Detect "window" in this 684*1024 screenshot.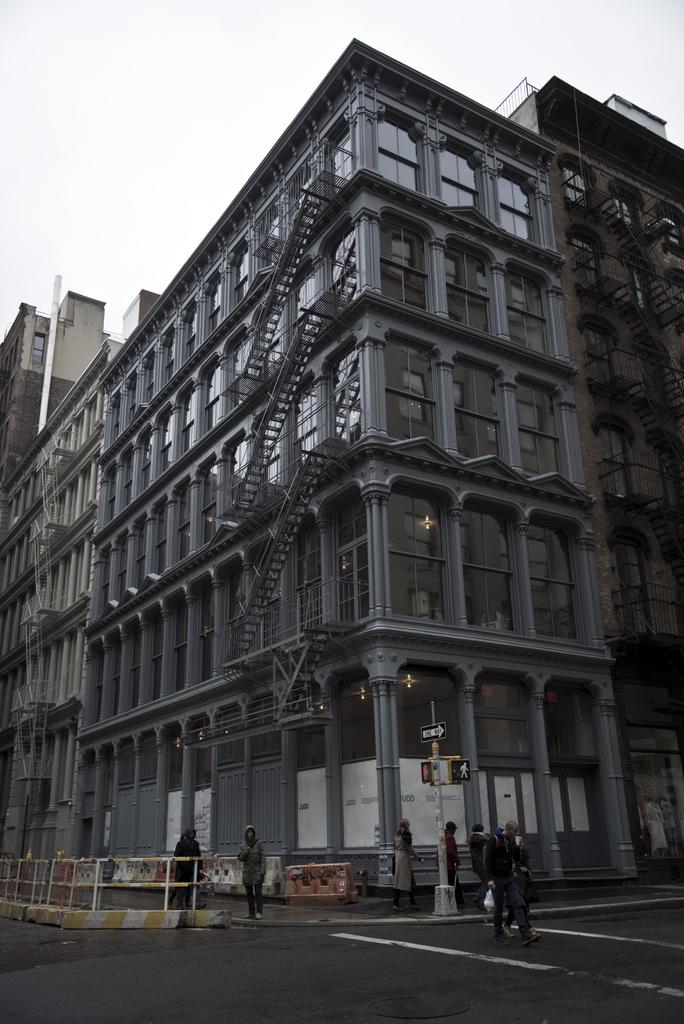
Detection: box(615, 196, 639, 228).
